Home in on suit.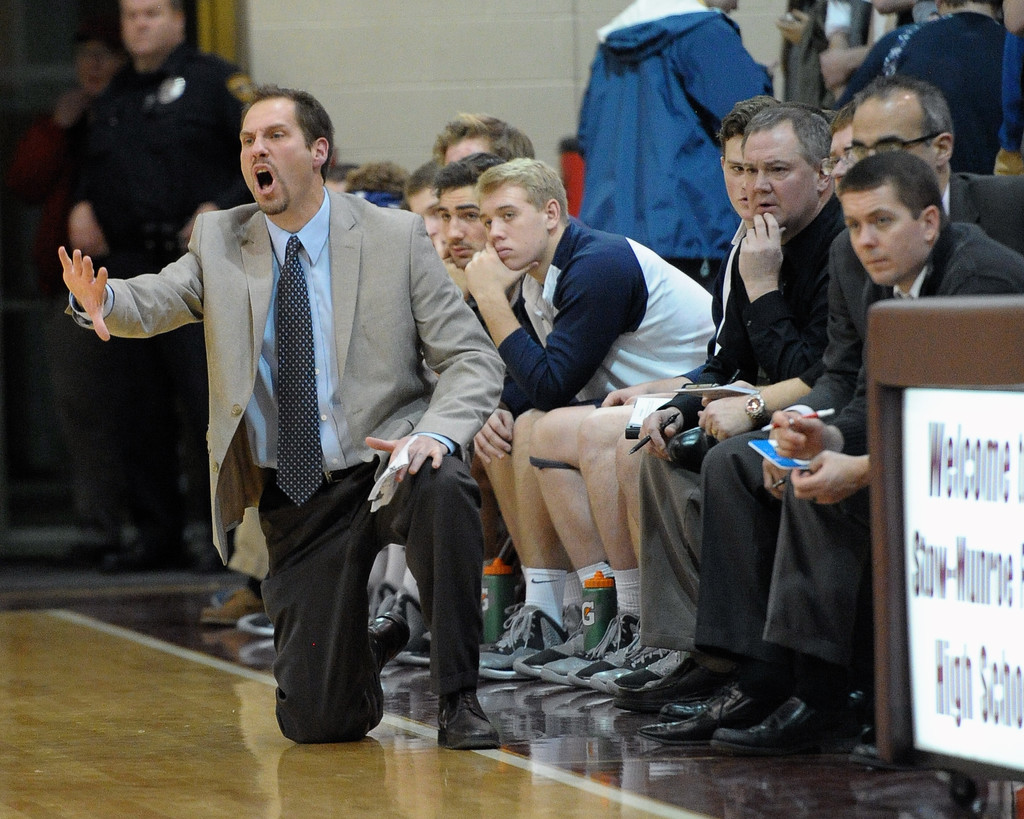
Homed in at (825,218,1023,491).
